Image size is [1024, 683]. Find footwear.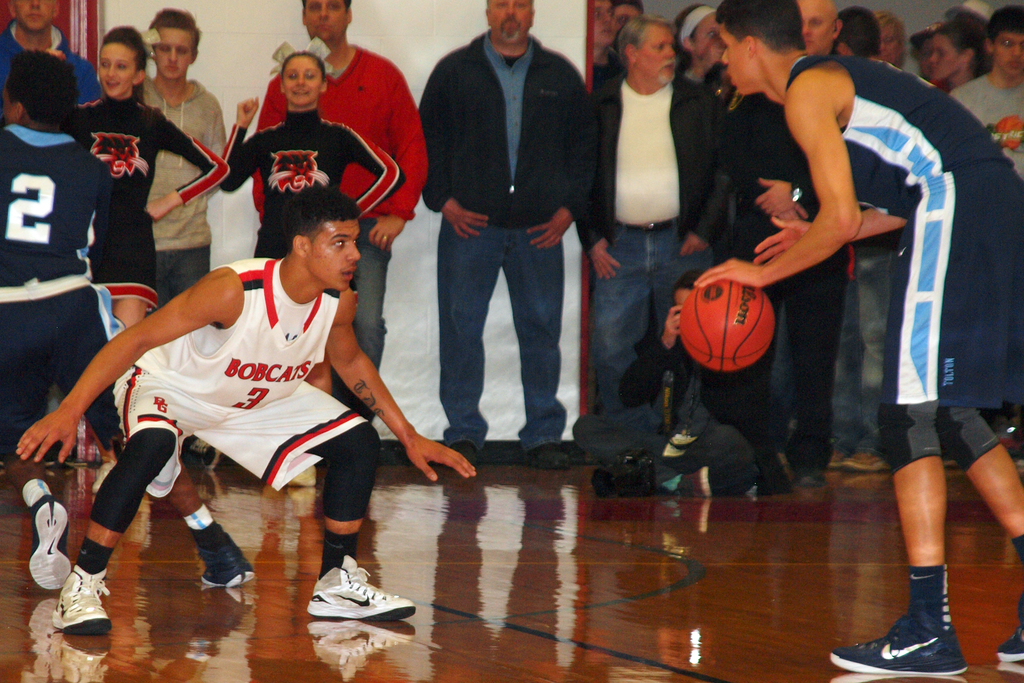
(789,466,823,486).
